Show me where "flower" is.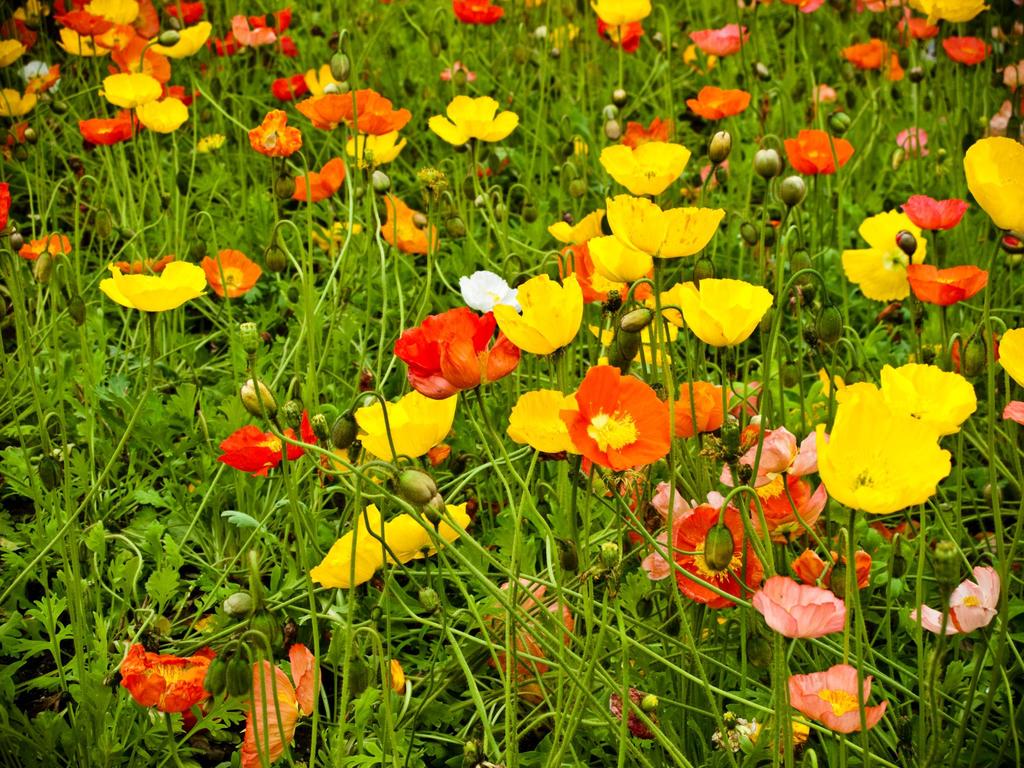
"flower" is at box(425, 87, 516, 147).
